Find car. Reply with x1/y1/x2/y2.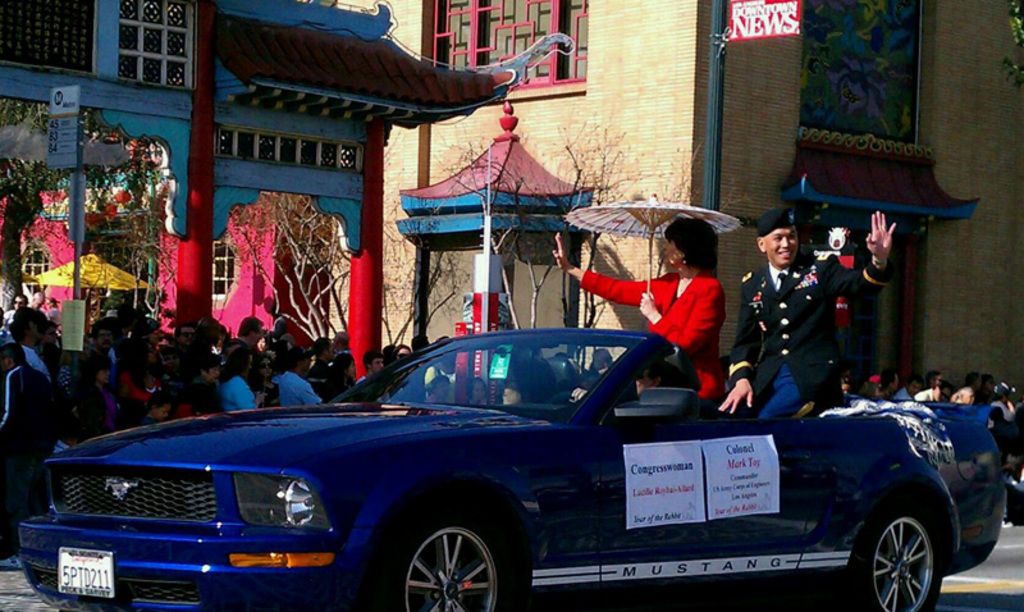
0/319/1023/604.
